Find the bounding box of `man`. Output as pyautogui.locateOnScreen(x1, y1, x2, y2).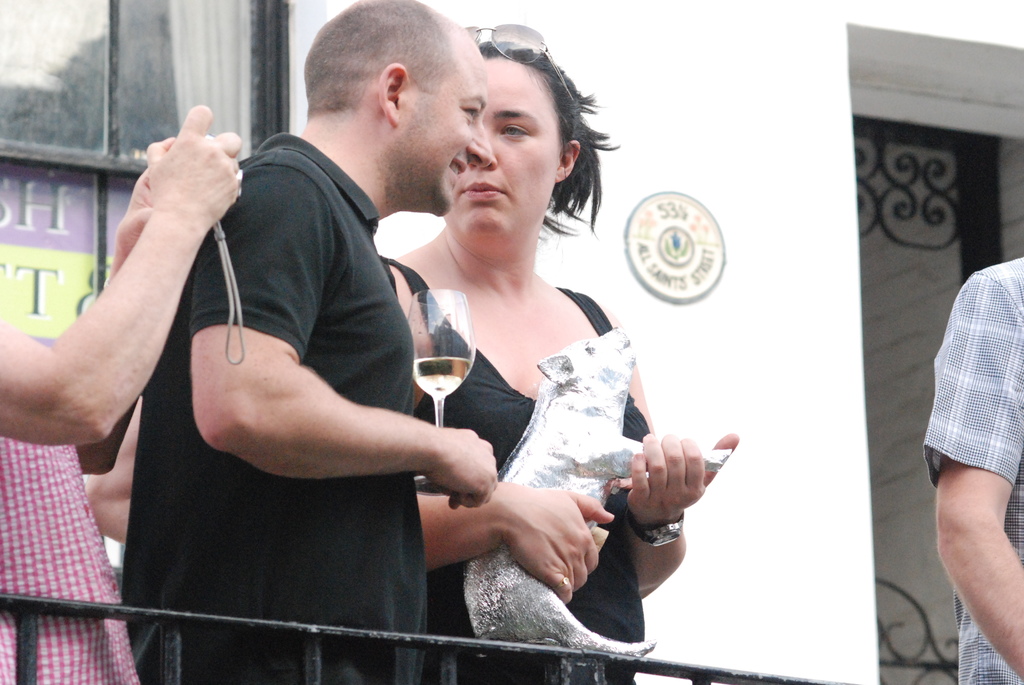
pyautogui.locateOnScreen(0, 102, 244, 684).
